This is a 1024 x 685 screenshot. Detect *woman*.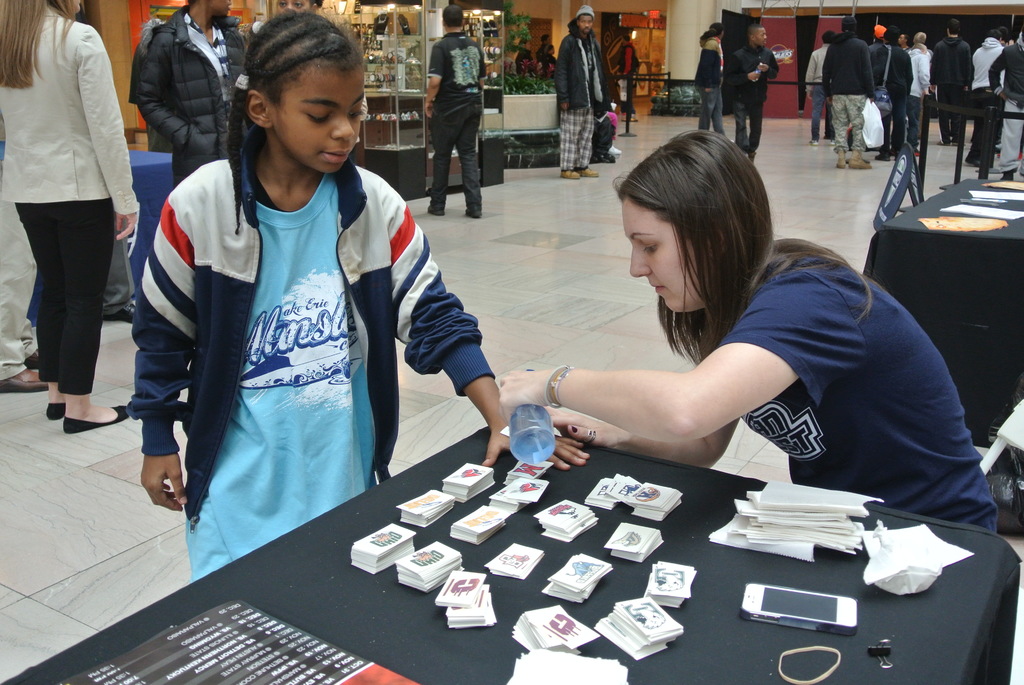
<box>695,26,724,134</box>.
